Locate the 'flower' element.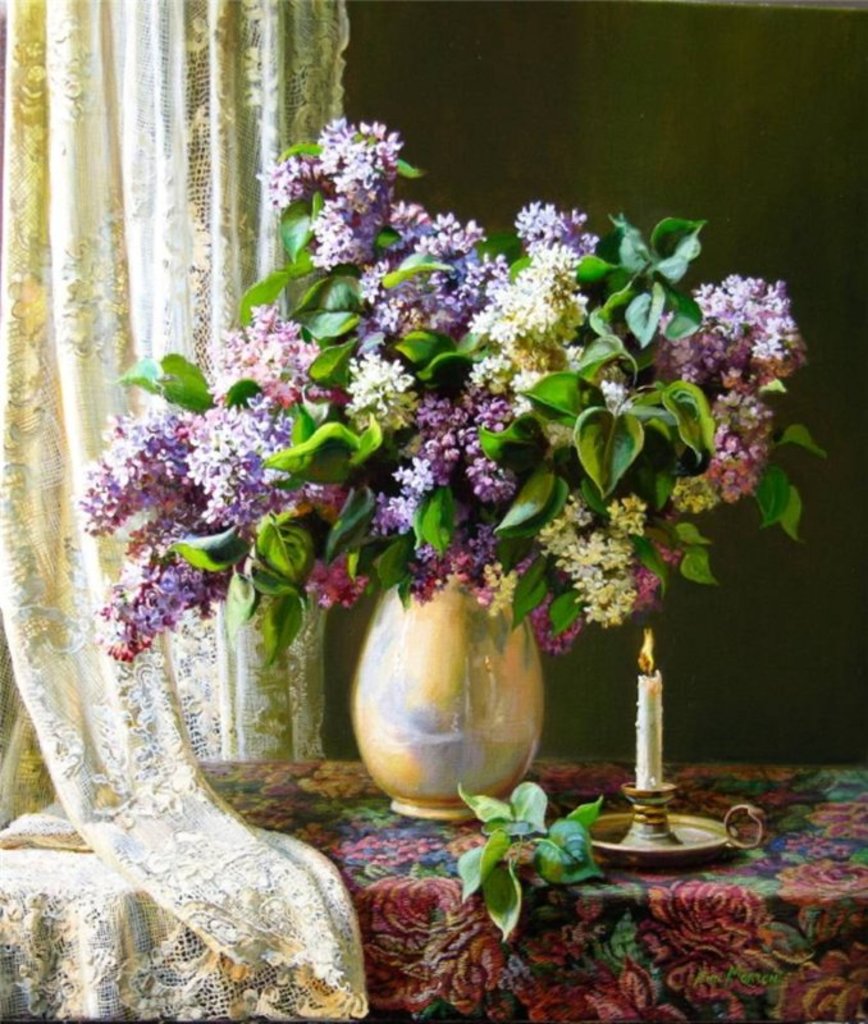
Element bbox: l=680, t=754, r=786, b=785.
